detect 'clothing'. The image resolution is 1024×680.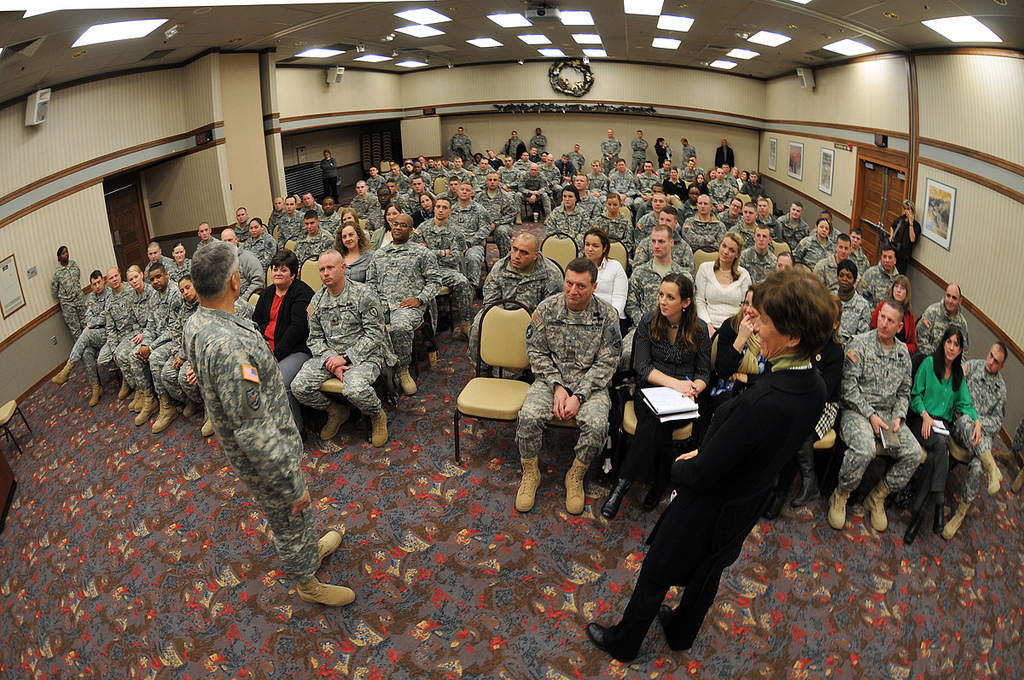
(714, 141, 738, 171).
